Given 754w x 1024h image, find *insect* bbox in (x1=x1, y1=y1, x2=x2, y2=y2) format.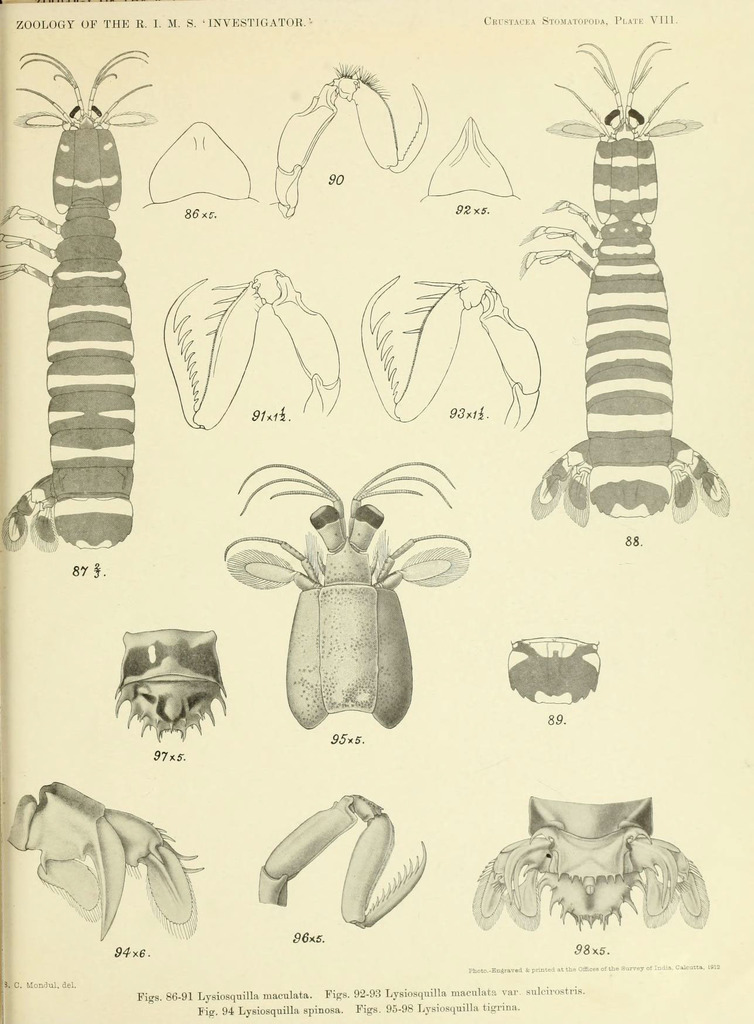
(x1=3, y1=52, x2=157, y2=550).
